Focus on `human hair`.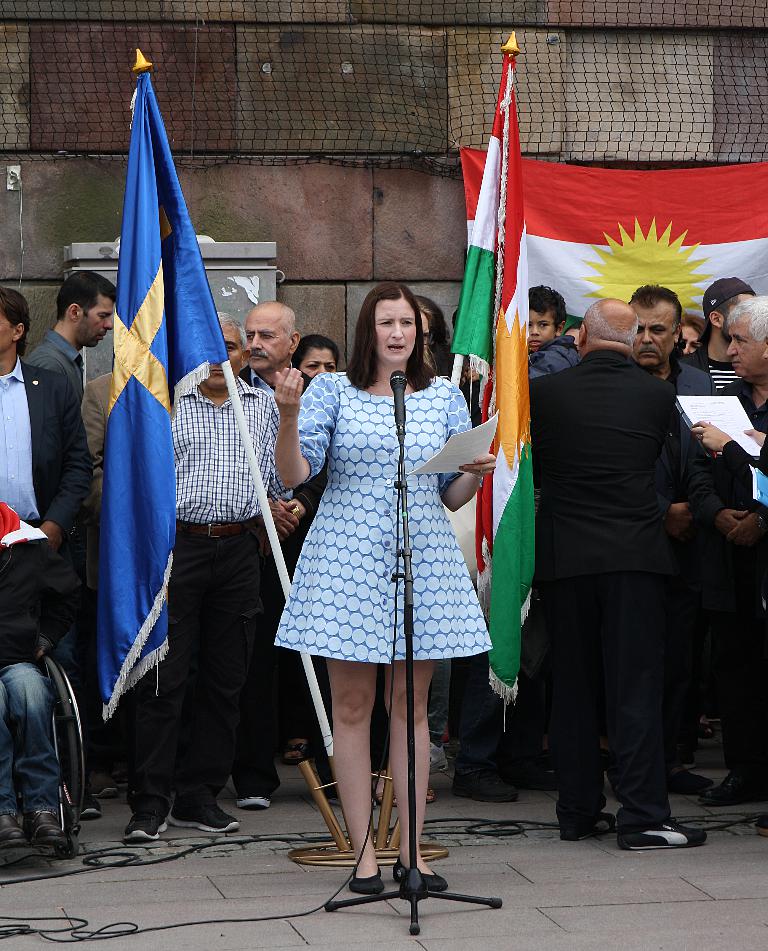
Focused at 721,292,767,345.
